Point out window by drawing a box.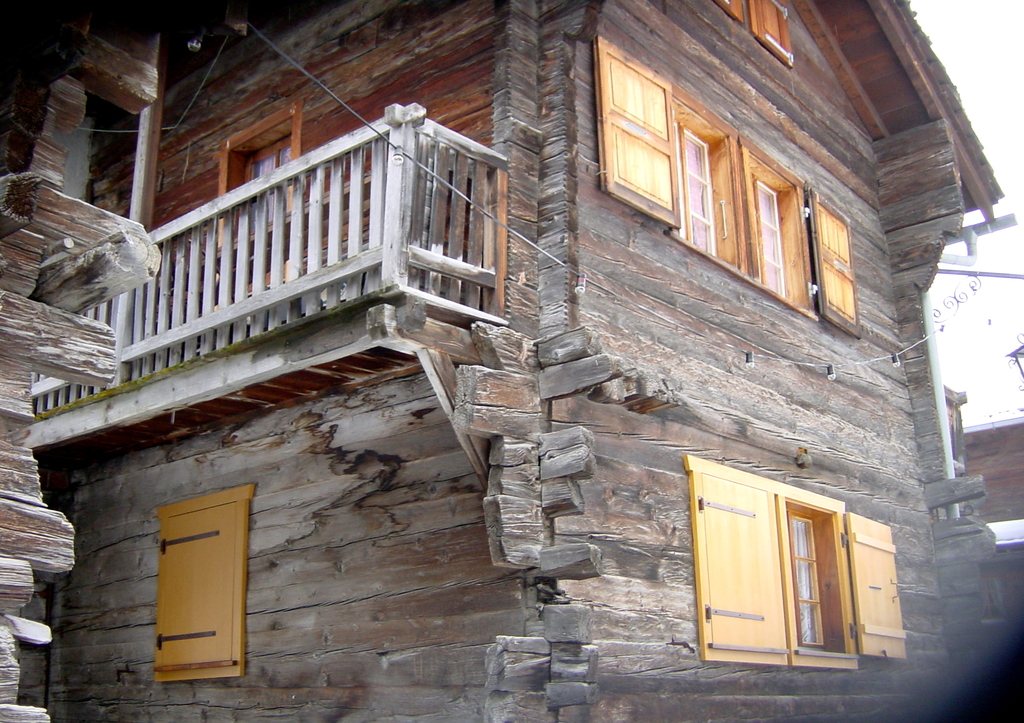
(x1=152, y1=508, x2=246, y2=667).
